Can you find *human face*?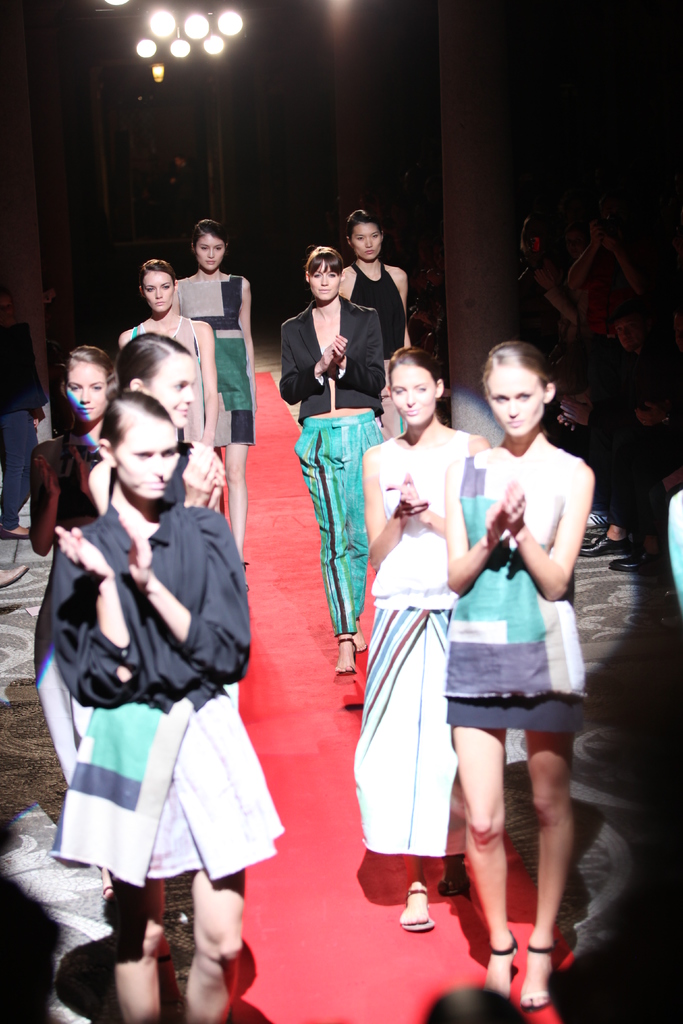
Yes, bounding box: x1=310, y1=262, x2=343, y2=302.
